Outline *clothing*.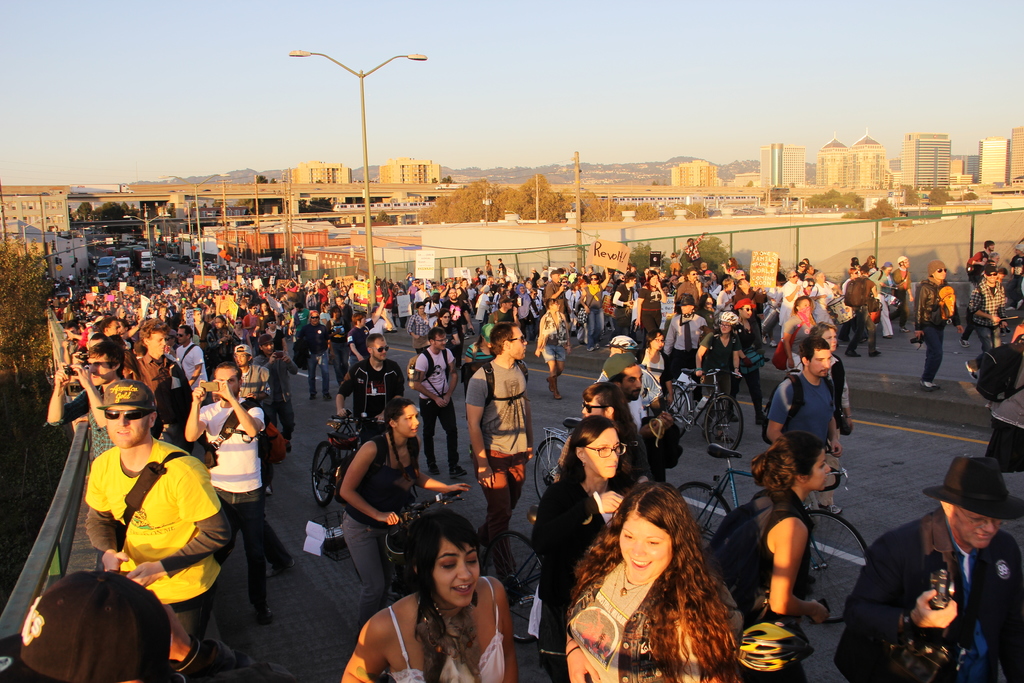
Outline: 529 272 538 288.
